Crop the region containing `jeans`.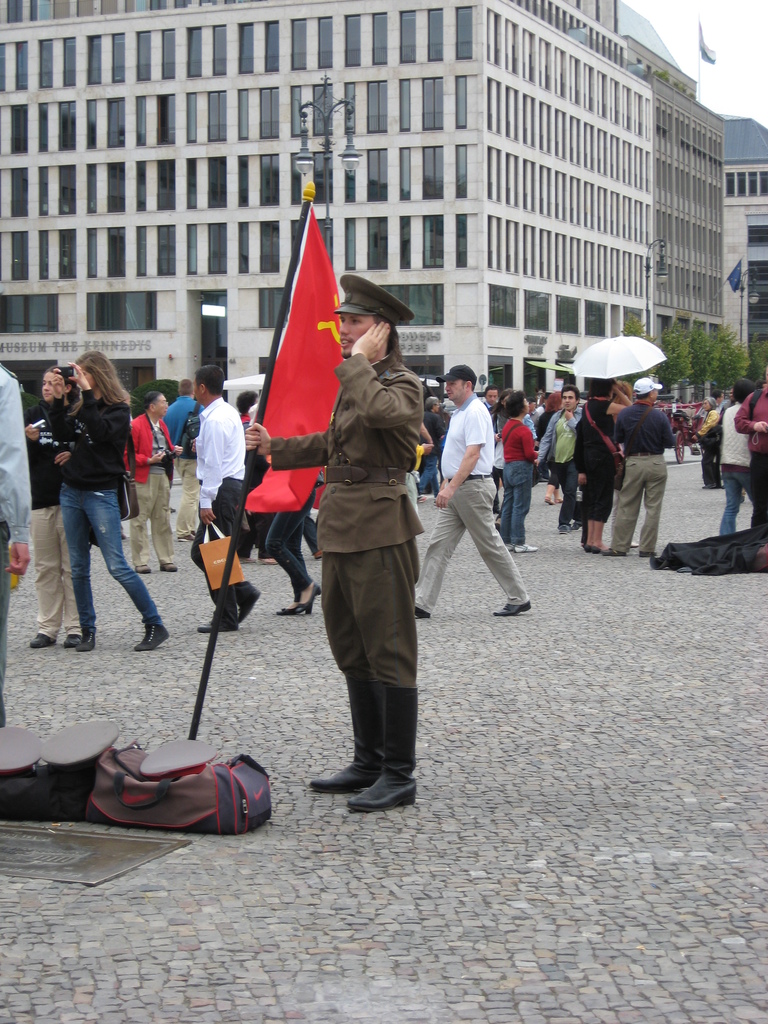
Crop region: [x1=717, y1=469, x2=763, y2=532].
